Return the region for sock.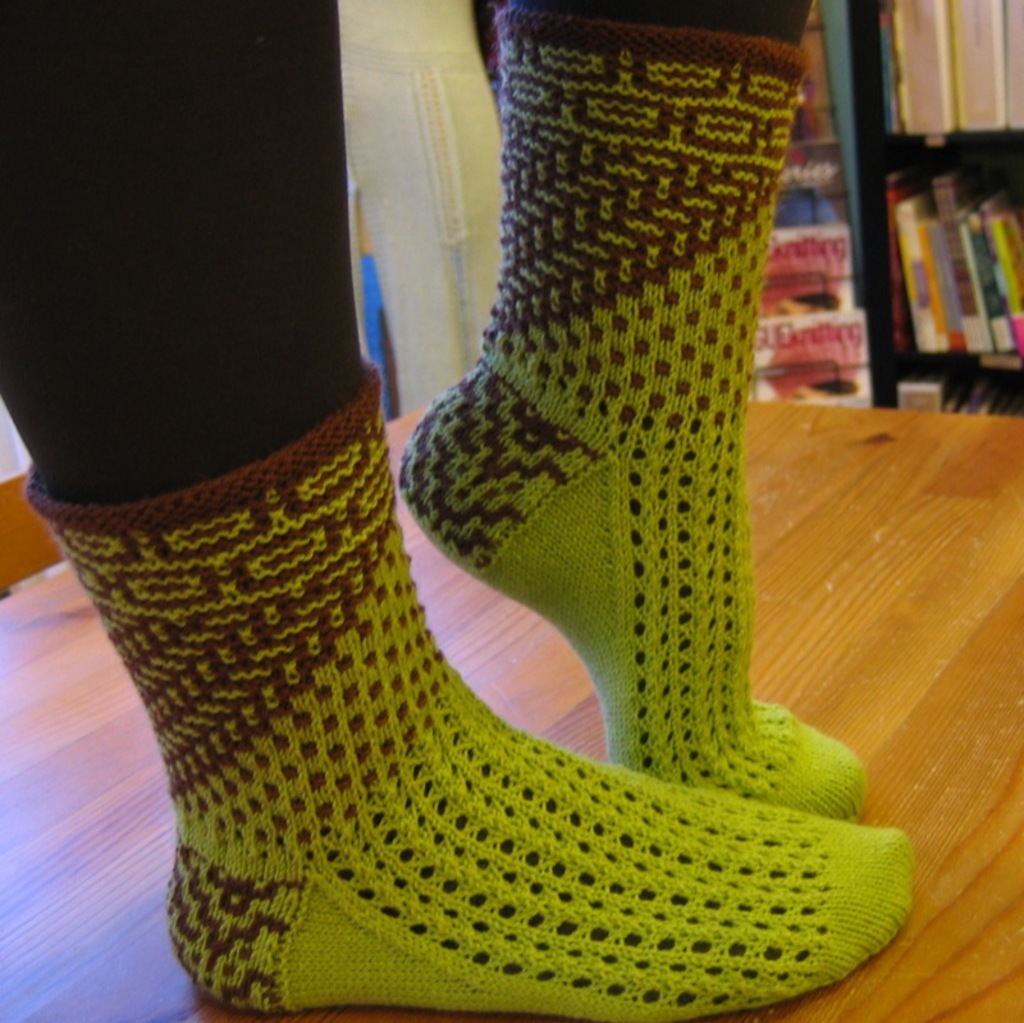
[x1=399, y1=5, x2=874, y2=819].
